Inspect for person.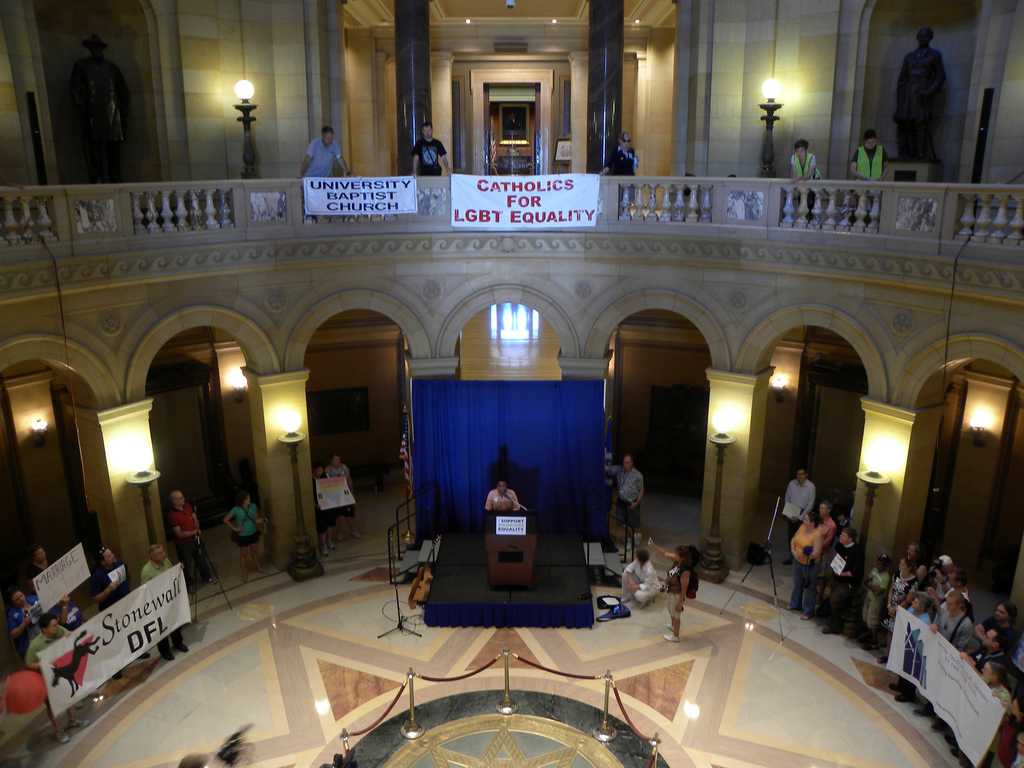
Inspection: {"x1": 618, "y1": 547, "x2": 659, "y2": 609}.
